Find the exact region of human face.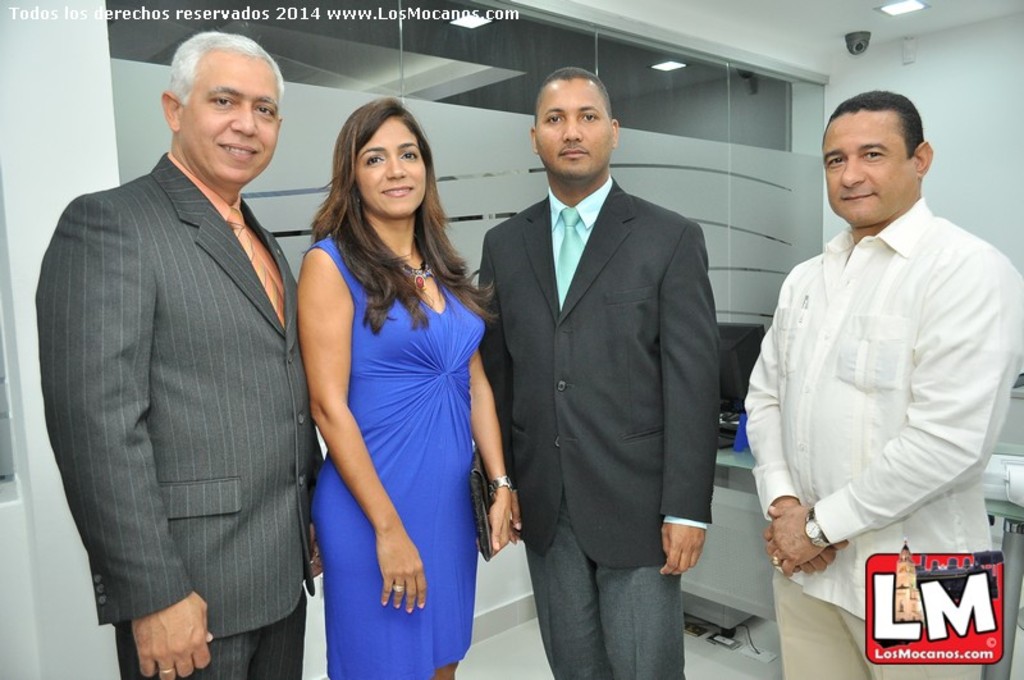
Exact region: (left=183, top=56, right=279, bottom=175).
